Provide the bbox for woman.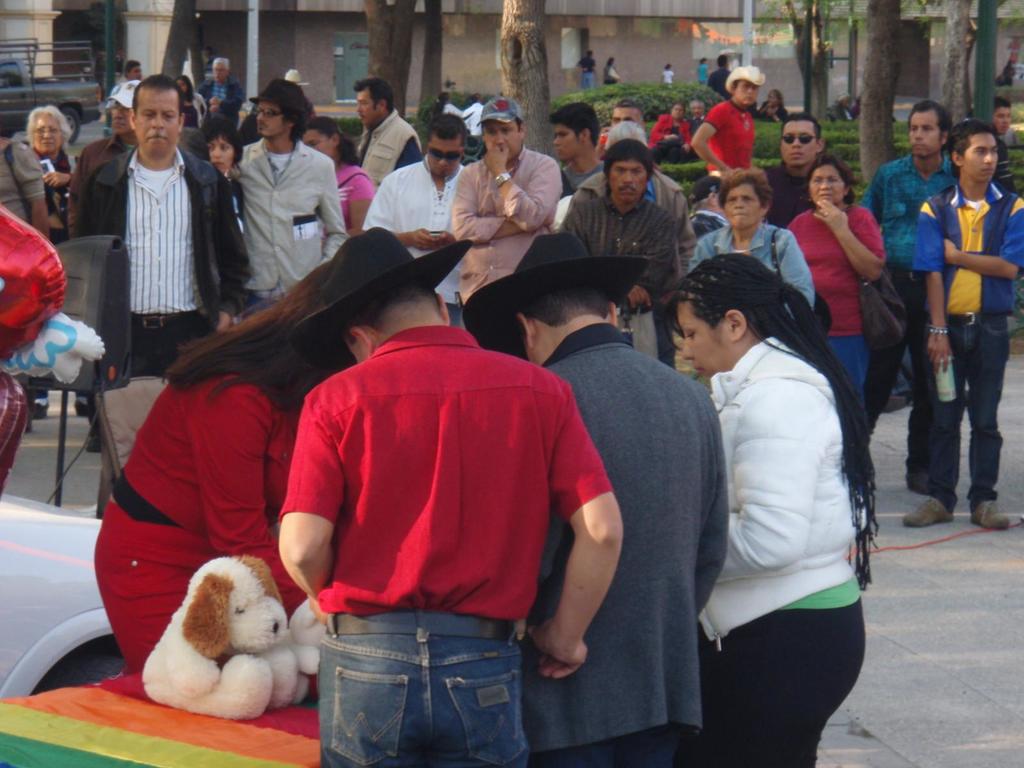
x1=658 y1=203 x2=872 y2=767.
